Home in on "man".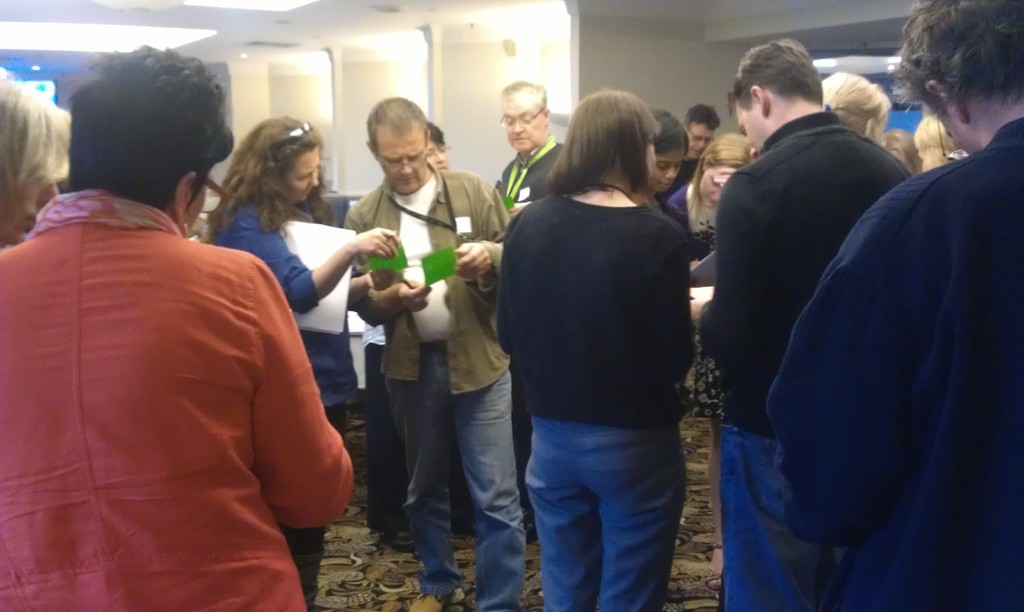
Homed in at BBox(764, 0, 1023, 611).
